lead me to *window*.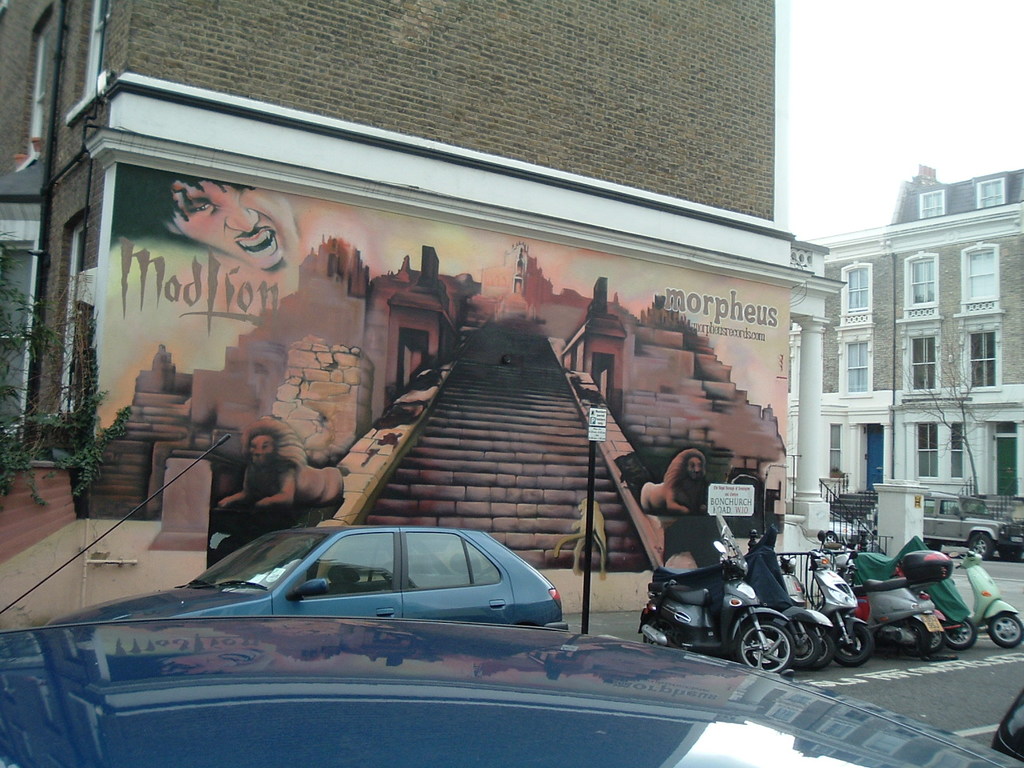
Lead to pyautogui.locateOnScreen(954, 240, 1002, 320).
